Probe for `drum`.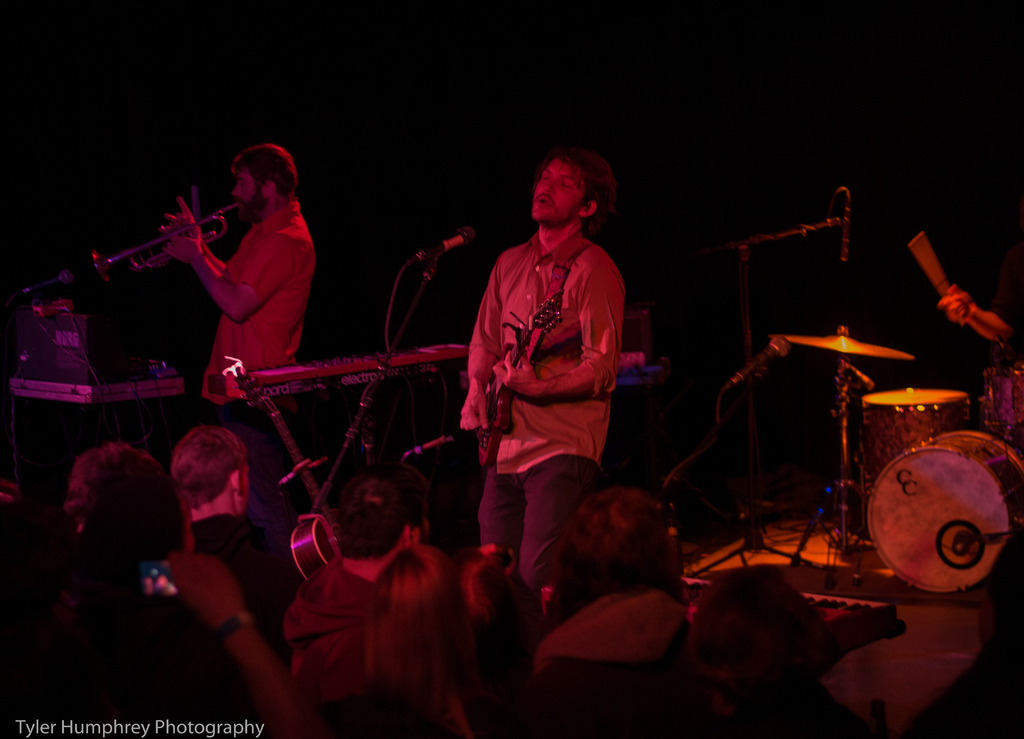
Probe result: (left=860, top=387, right=971, bottom=482).
